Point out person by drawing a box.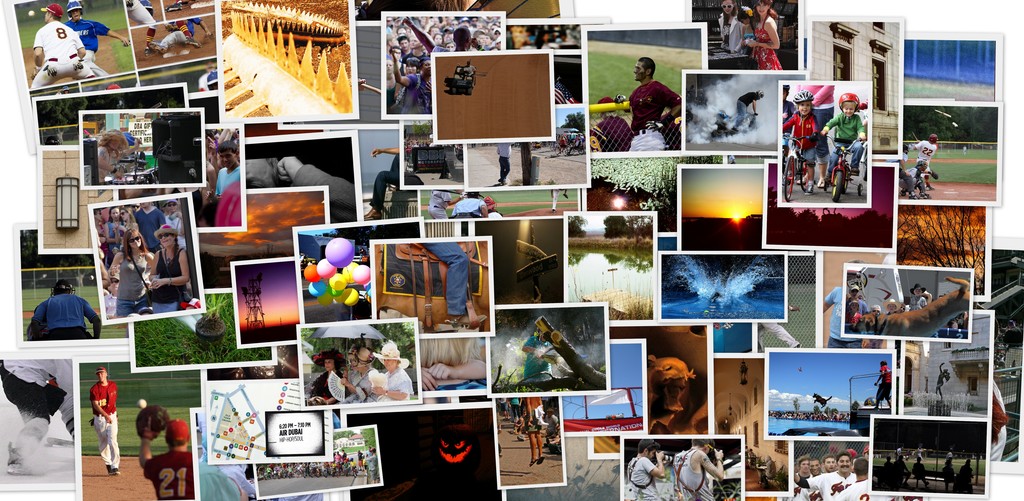
pyautogui.locateOnScreen(894, 163, 936, 199).
